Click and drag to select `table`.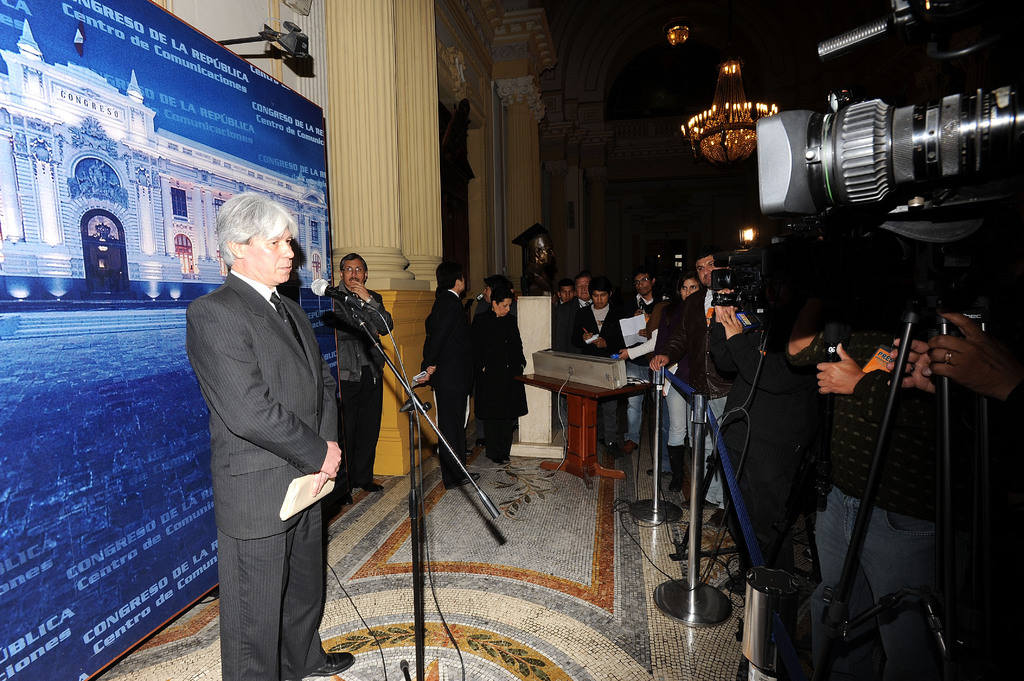
Selection: 515:349:662:479.
